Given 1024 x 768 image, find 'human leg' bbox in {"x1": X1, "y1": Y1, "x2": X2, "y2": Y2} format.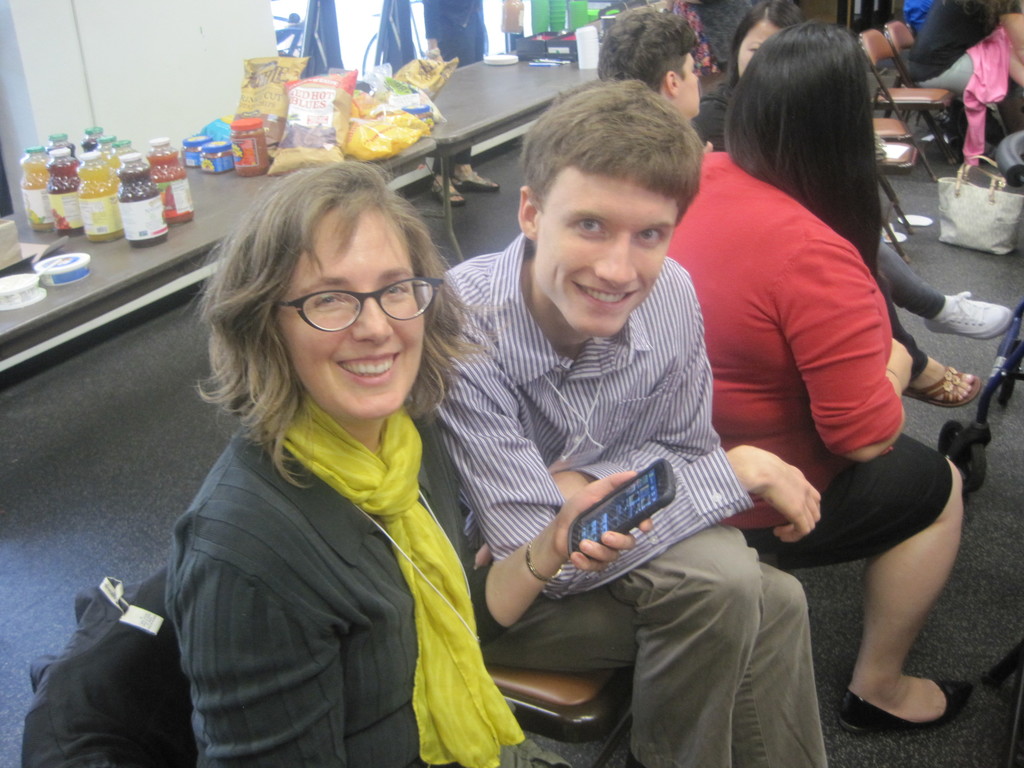
{"x1": 836, "y1": 446, "x2": 963, "y2": 751}.
